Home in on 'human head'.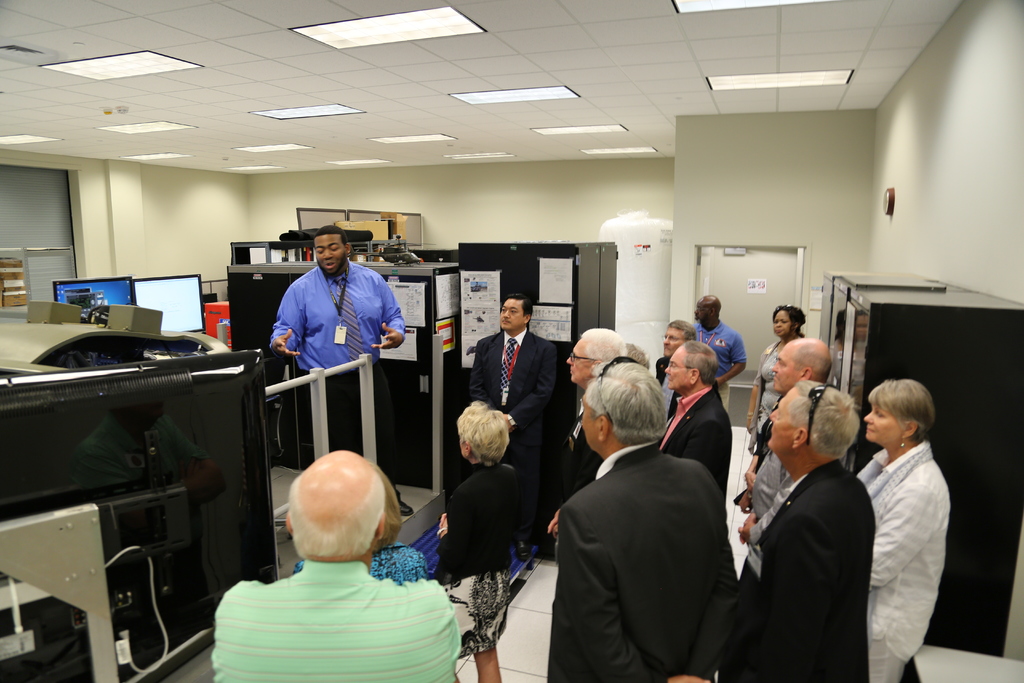
Homed in at {"left": 501, "top": 293, "right": 532, "bottom": 333}.
